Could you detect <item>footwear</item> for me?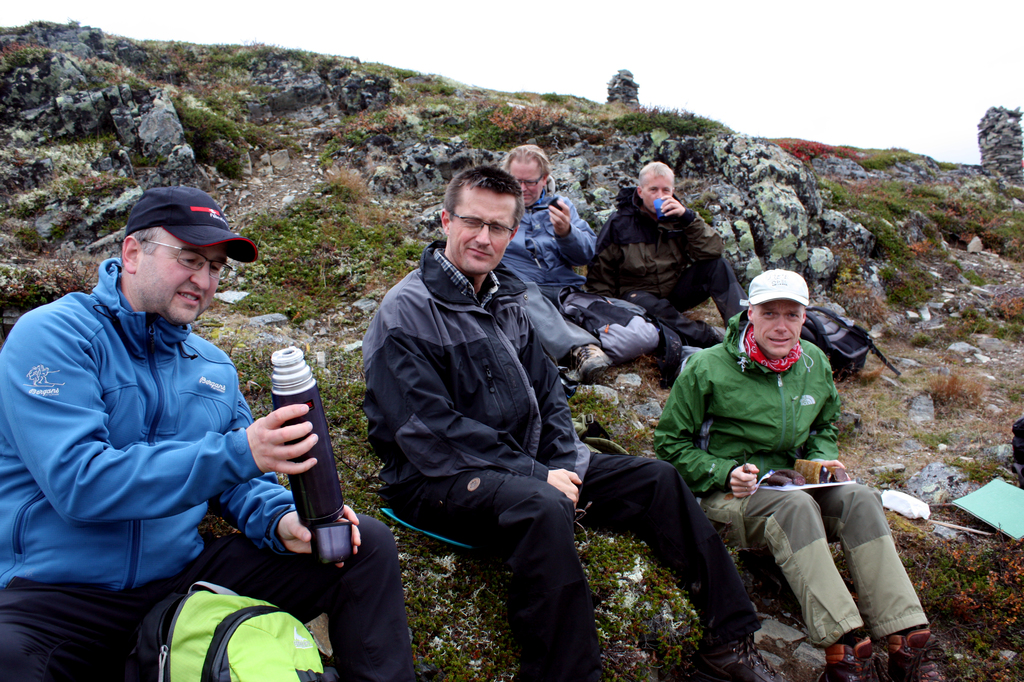
Detection result: pyautogui.locateOnScreen(574, 345, 613, 380).
